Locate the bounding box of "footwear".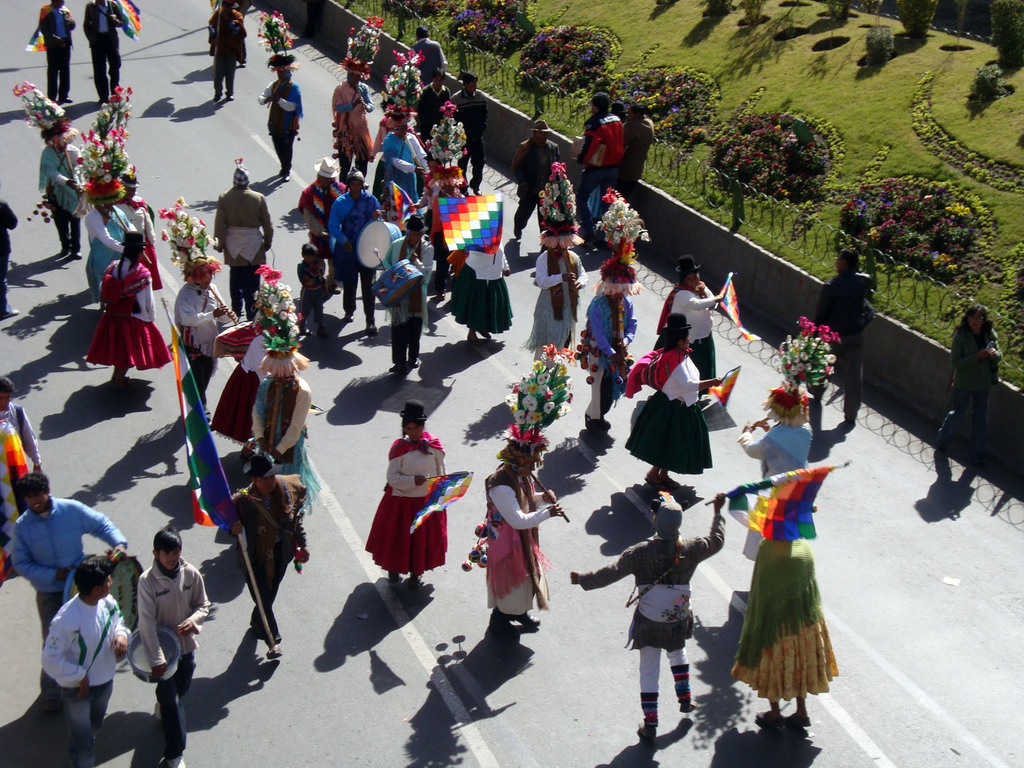
Bounding box: (344, 309, 354, 323).
